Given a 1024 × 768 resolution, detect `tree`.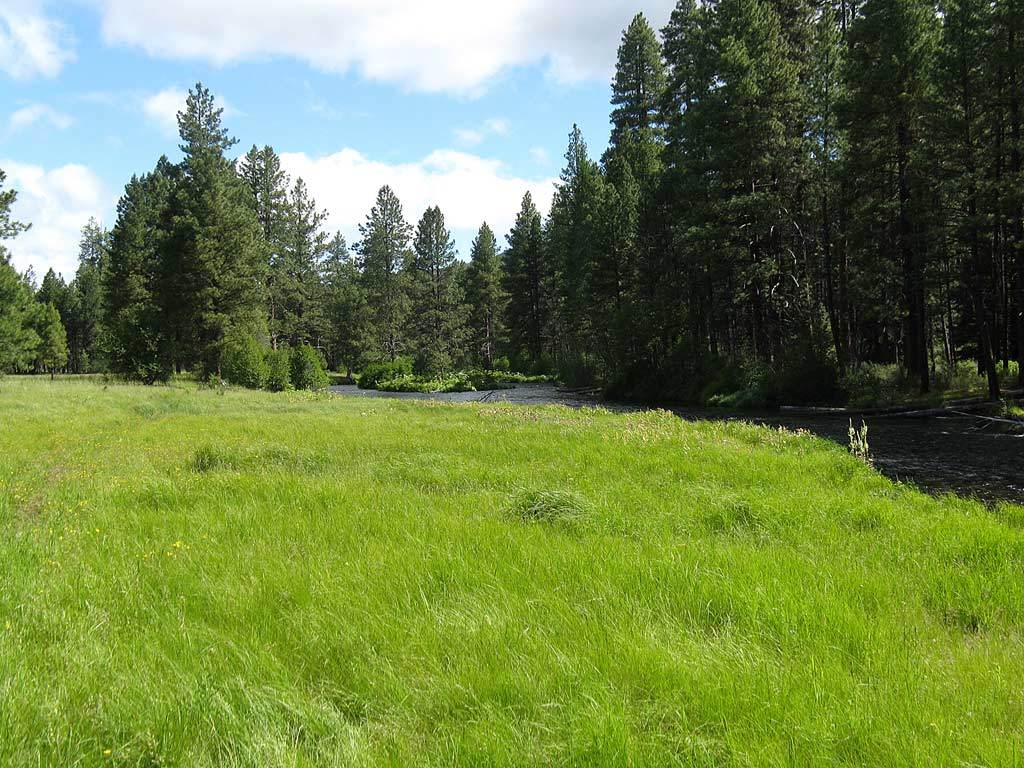
locate(456, 222, 518, 384).
